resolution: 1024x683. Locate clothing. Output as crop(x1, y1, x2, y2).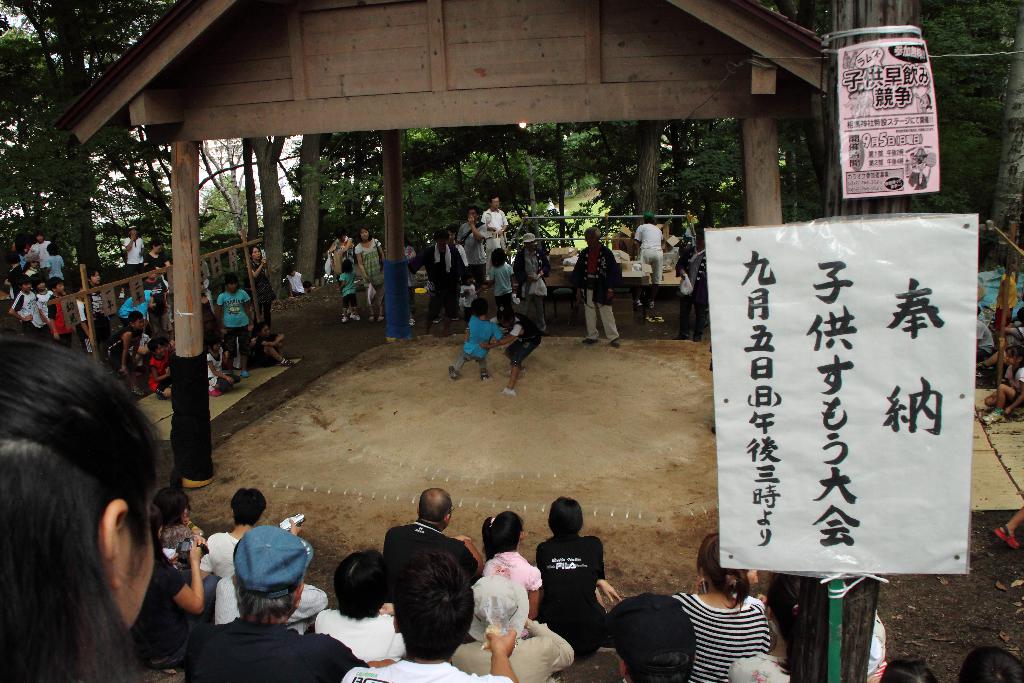
crop(675, 247, 706, 336).
